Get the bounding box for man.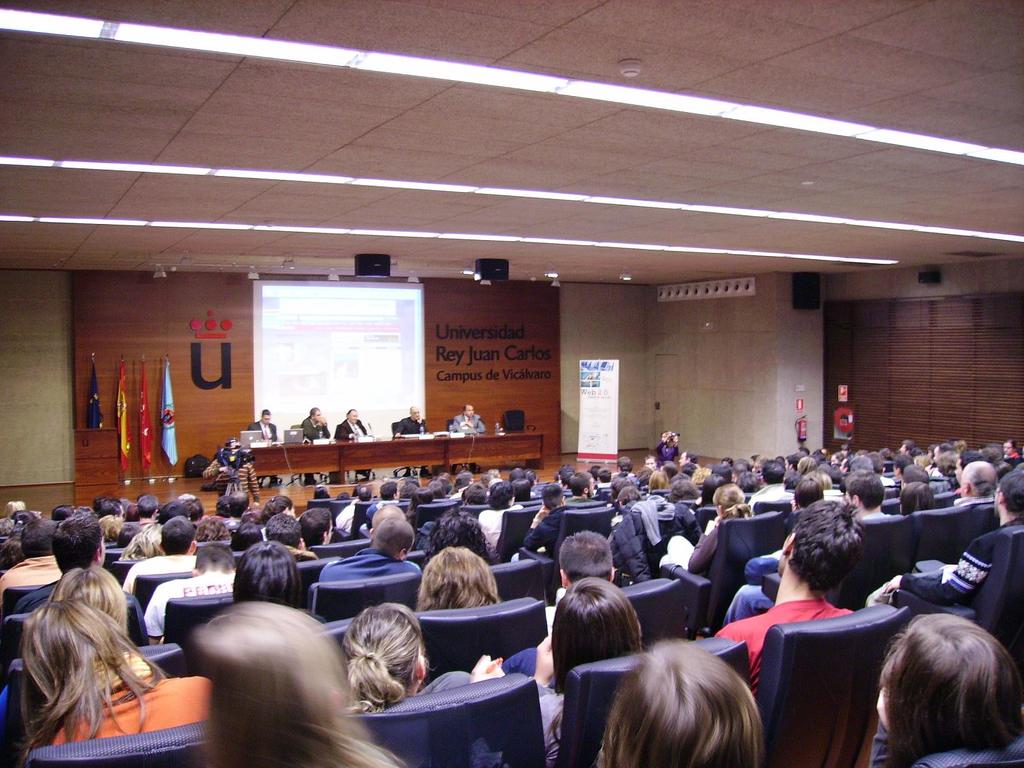
<region>97, 499, 128, 525</region>.
